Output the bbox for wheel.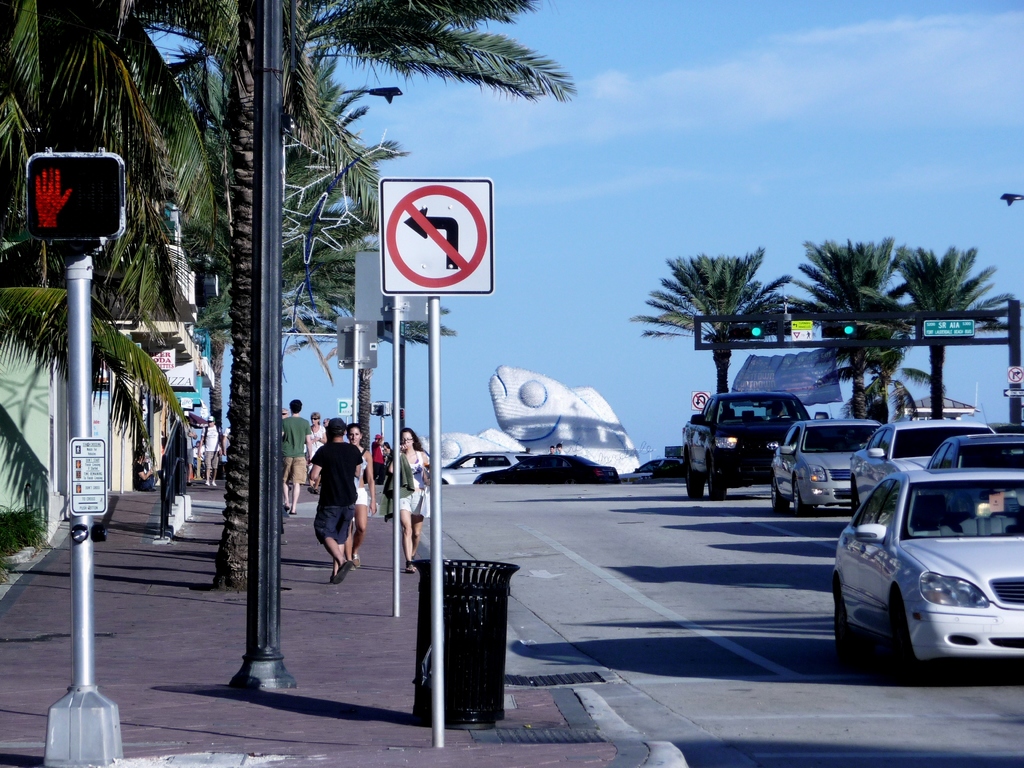
rect(828, 589, 862, 656).
